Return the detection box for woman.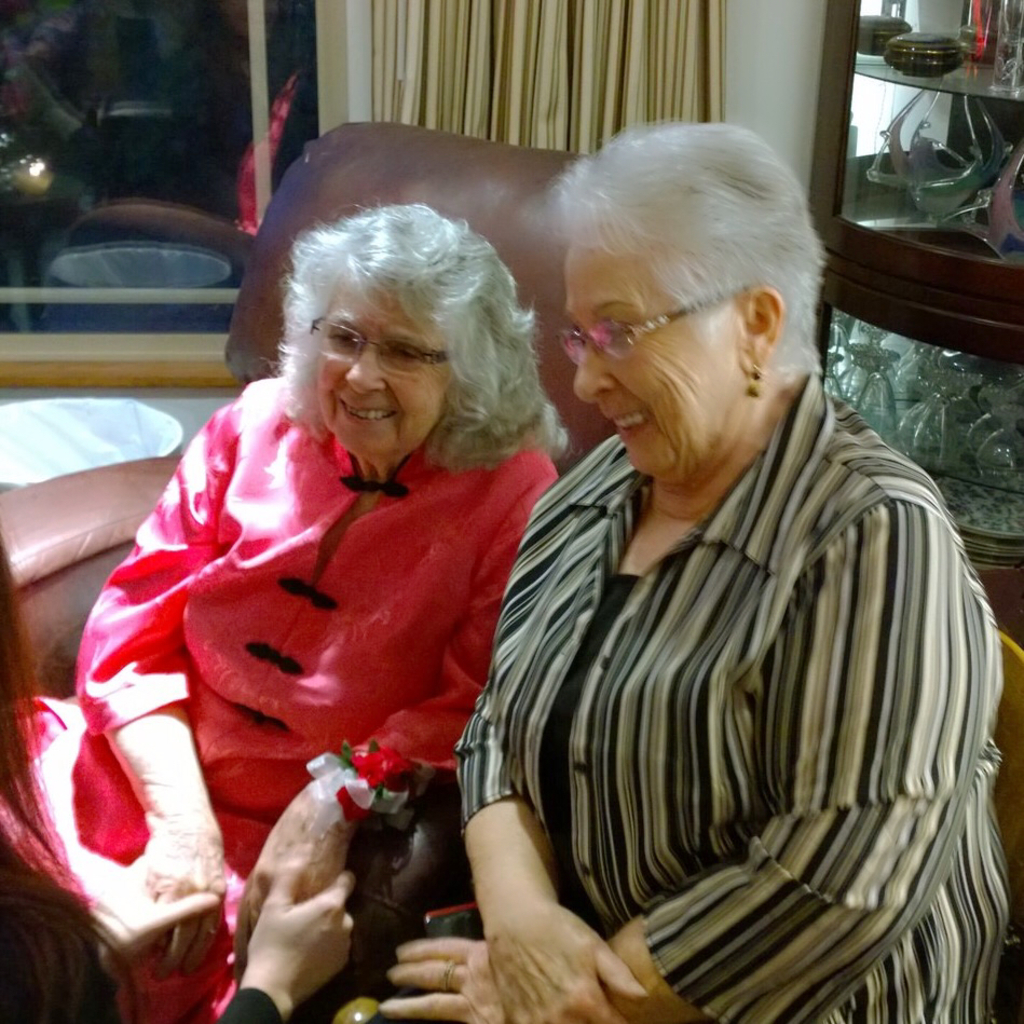
5/210/581/1023.
